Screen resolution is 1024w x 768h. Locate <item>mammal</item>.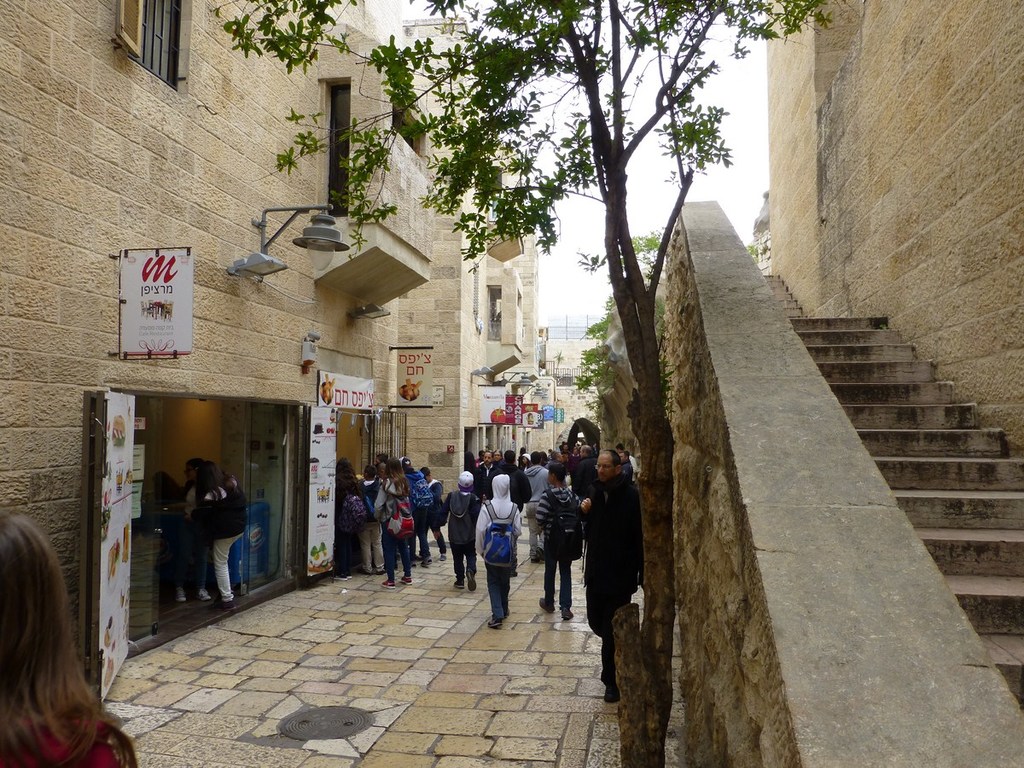
box=[473, 470, 525, 625].
